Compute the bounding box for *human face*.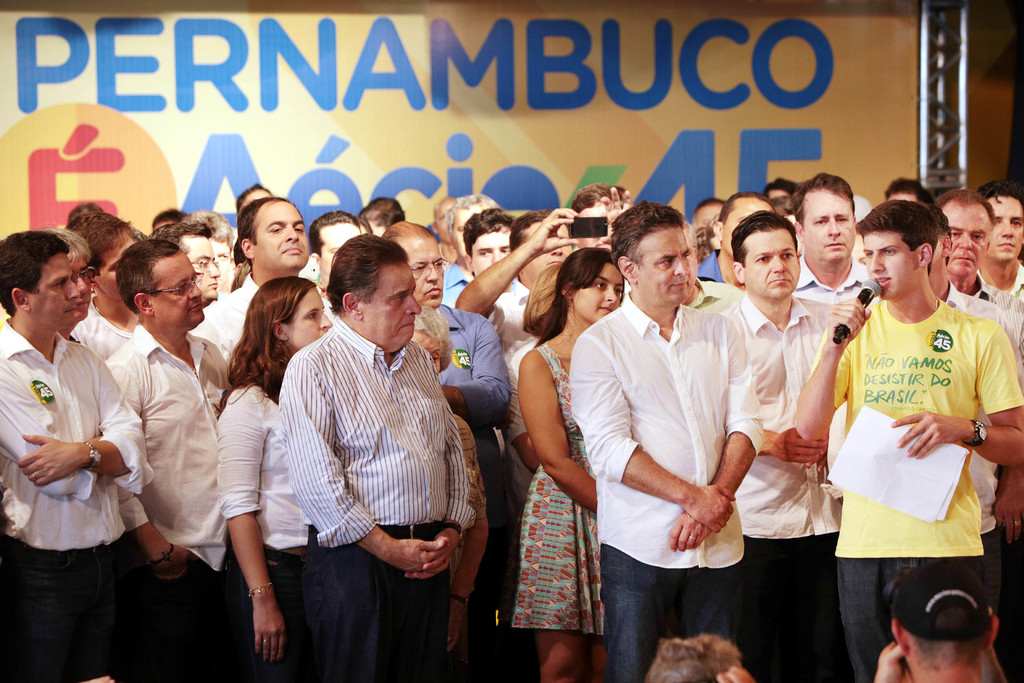
bbox=[281, 288, 344, 348].
